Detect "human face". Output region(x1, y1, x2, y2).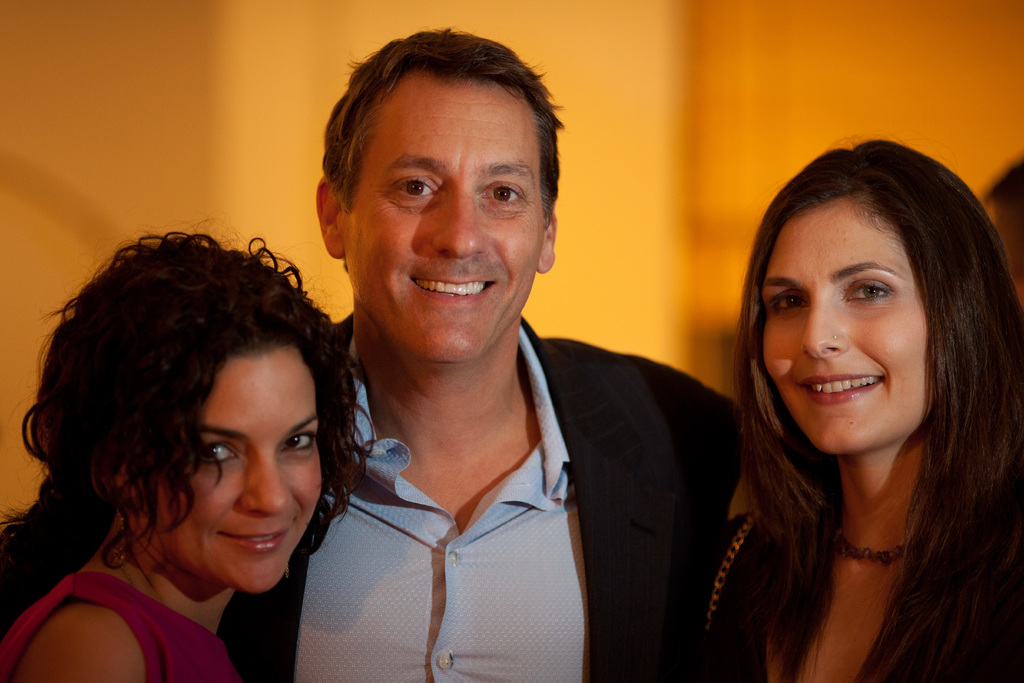
region(343, 74, 542, 363).
